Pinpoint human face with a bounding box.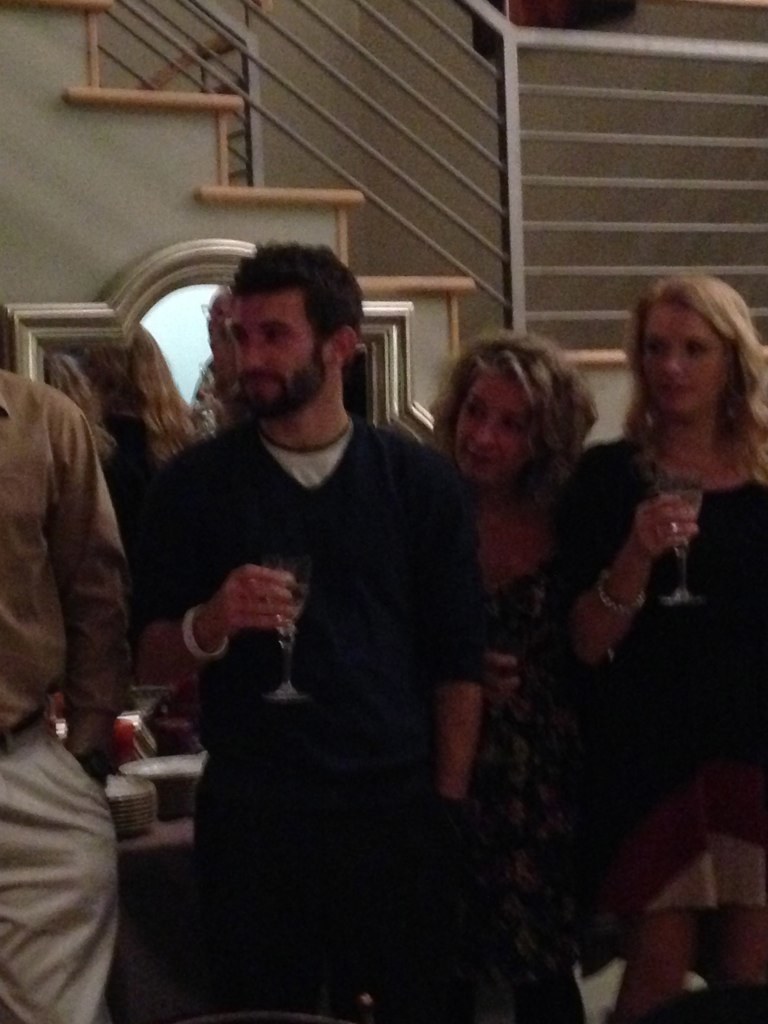
bbox=(634, 295, 732, 412).
